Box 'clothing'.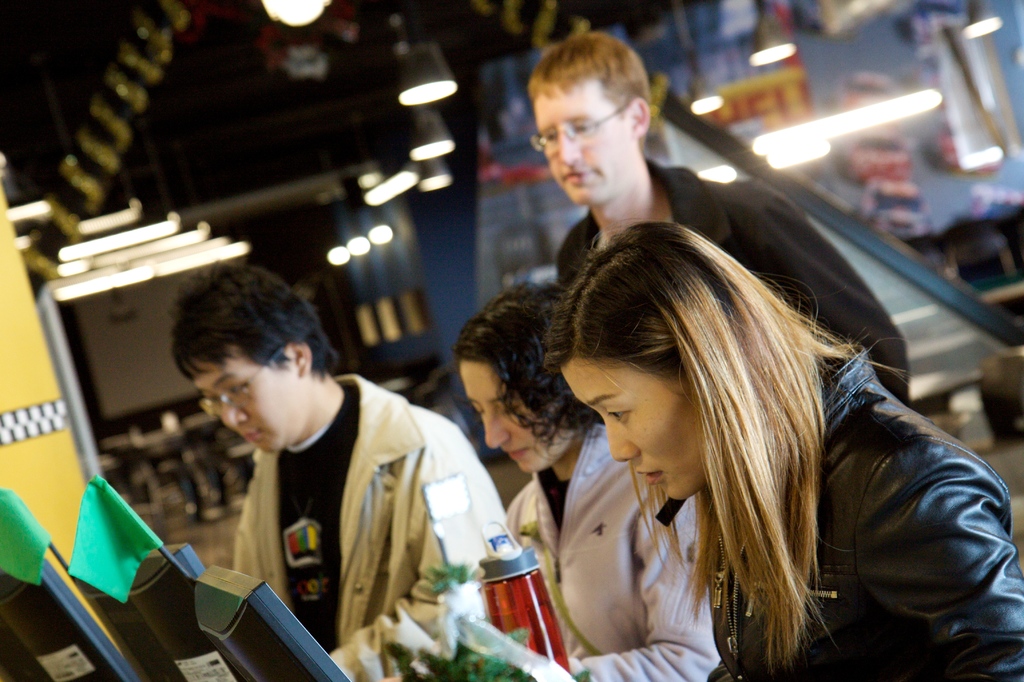
(705,342,1023,681).
